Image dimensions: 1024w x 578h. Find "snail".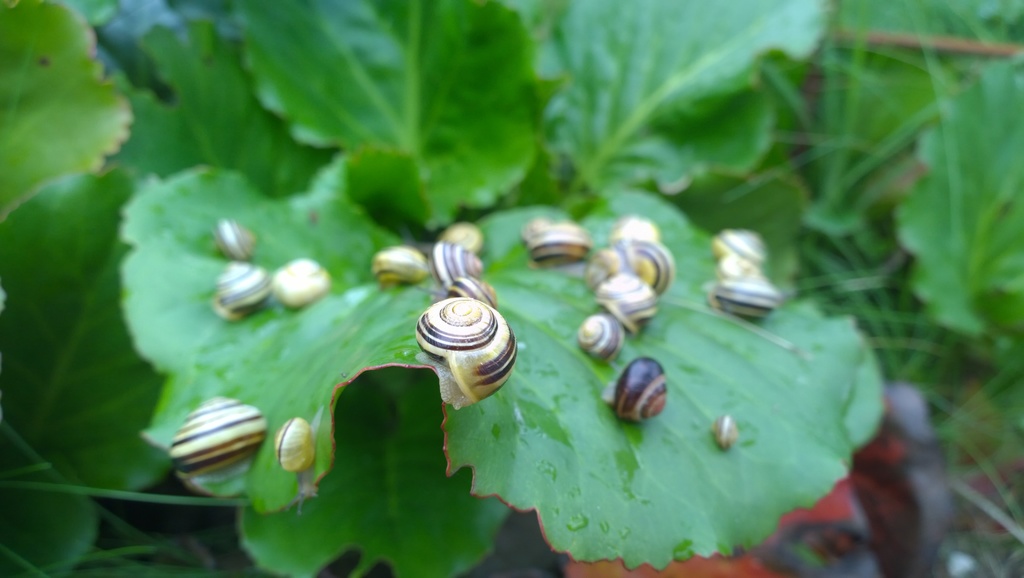
440,274,493,310.
